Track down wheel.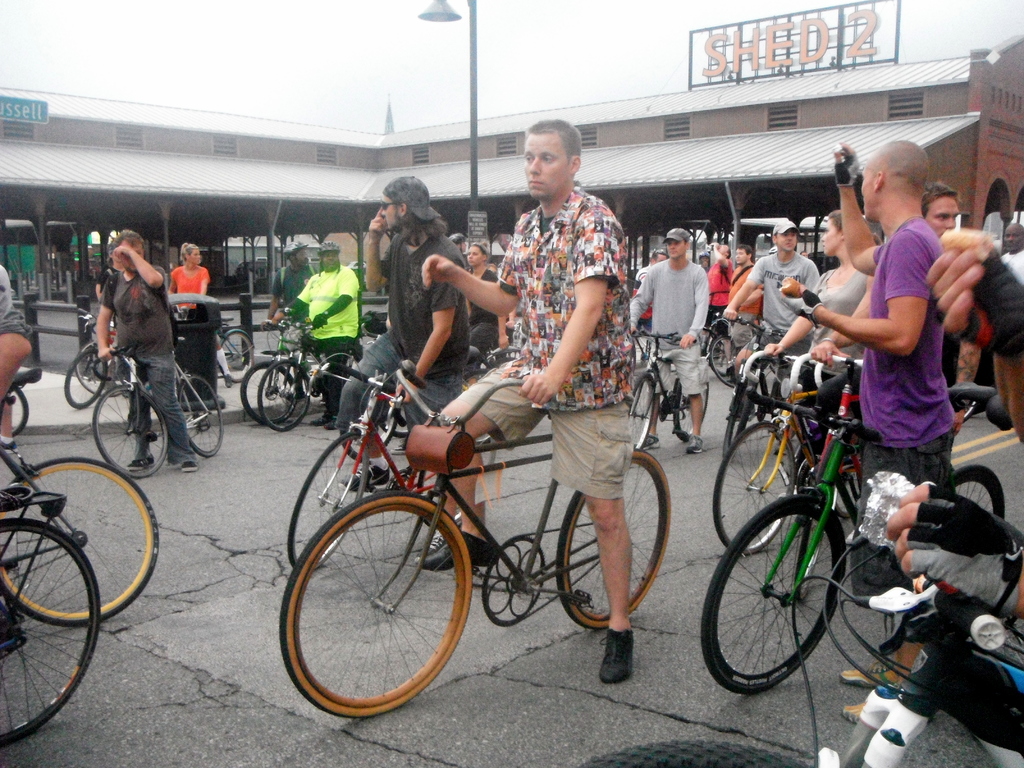
Tracked to pyautogui.locateOnScreen(9, 381, 30, 444).
